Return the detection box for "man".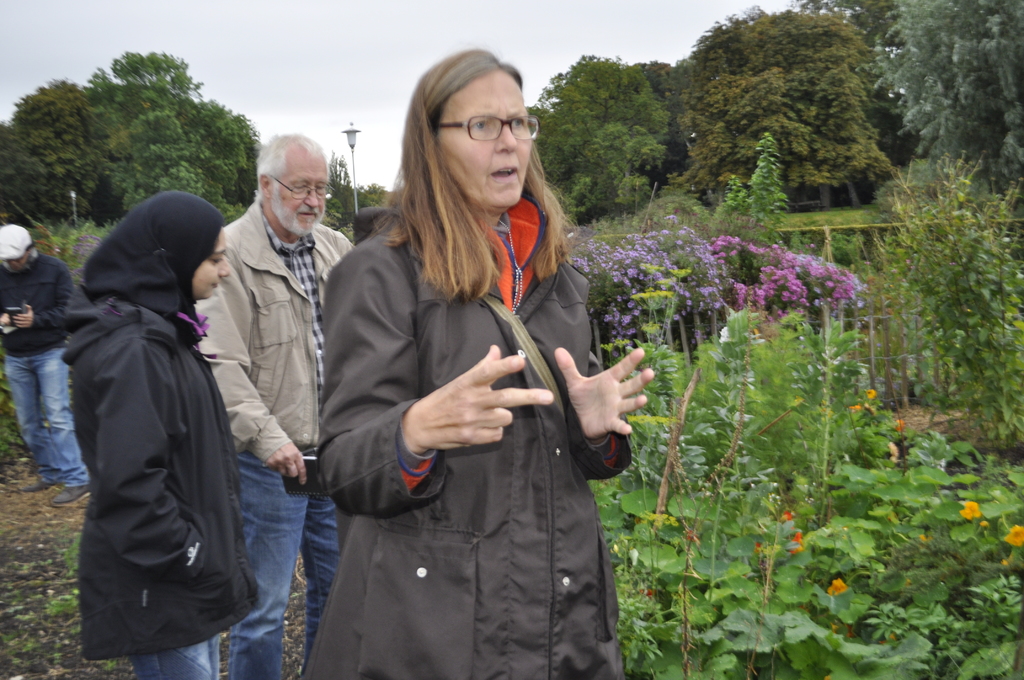
bbox(147, 115, 317, 663).
